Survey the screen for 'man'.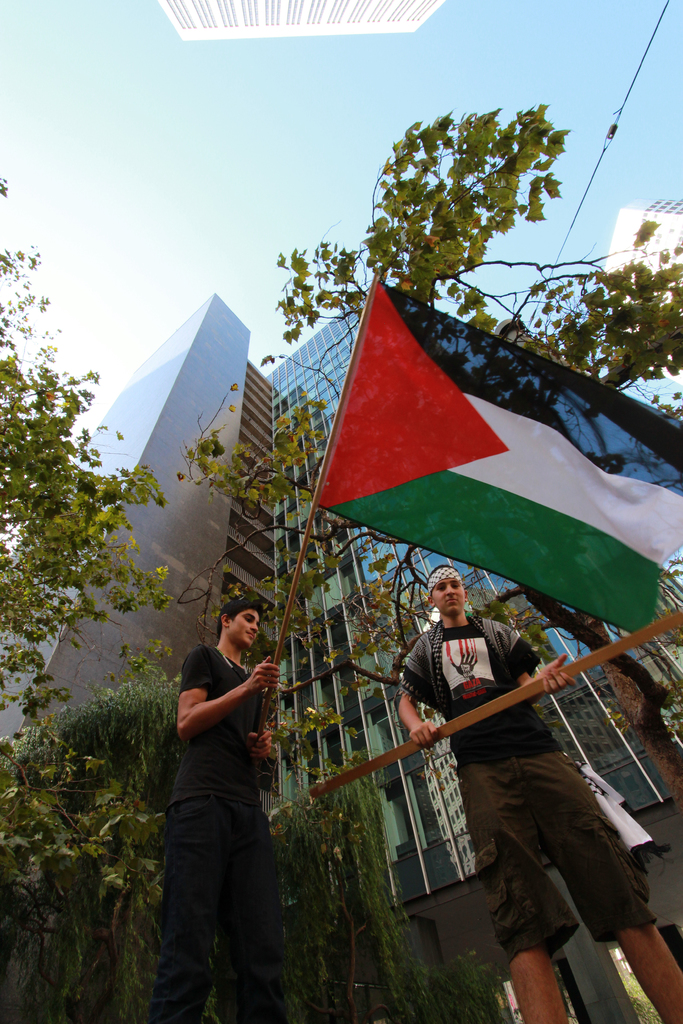
Survey found: pyautogui.locateOnScreen(395, 459, 682, 1015).
